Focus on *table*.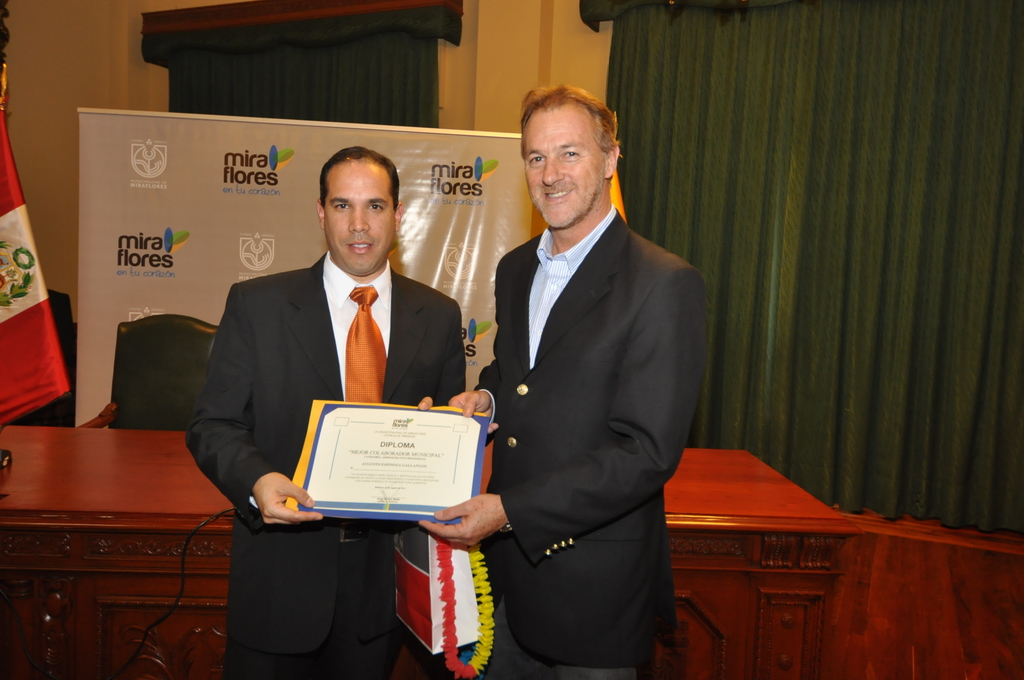
Focused at BBox(0, 414, 861, 679).
